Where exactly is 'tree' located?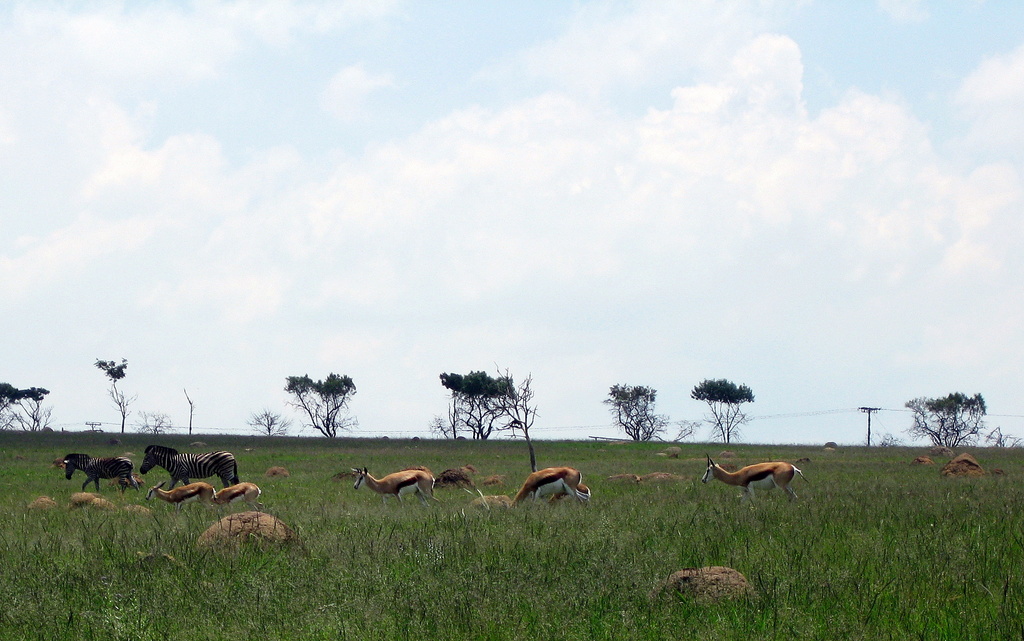
Its bounding box is 431/370/520/435.
